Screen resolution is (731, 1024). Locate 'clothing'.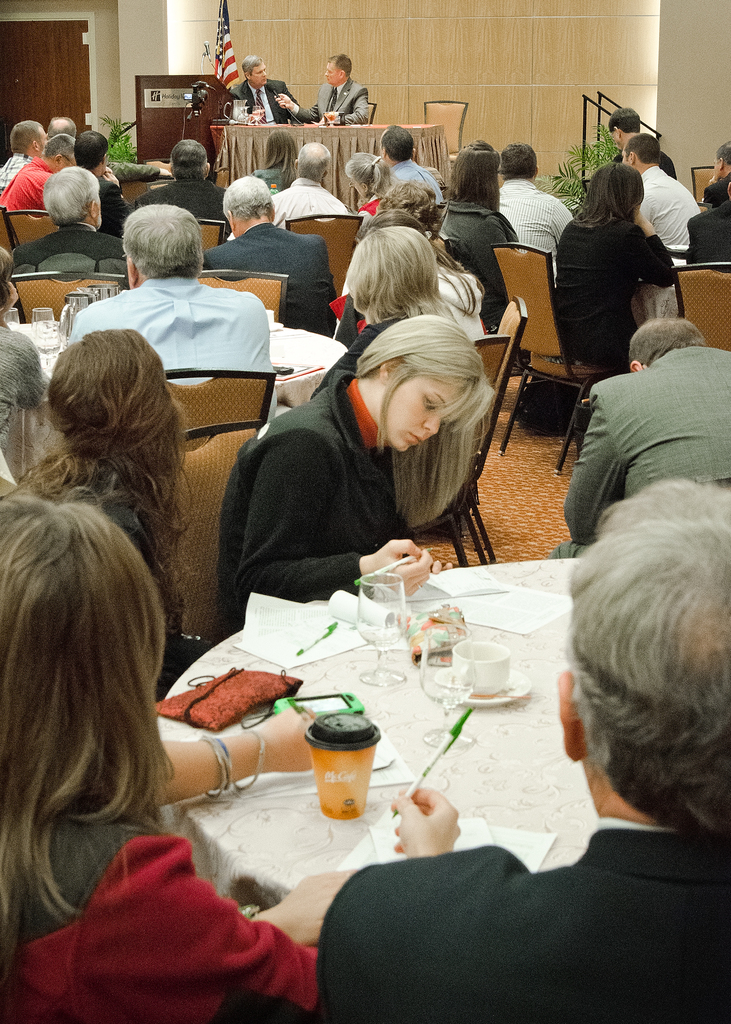
(left=621, top=159, right=703, bottom=283).
